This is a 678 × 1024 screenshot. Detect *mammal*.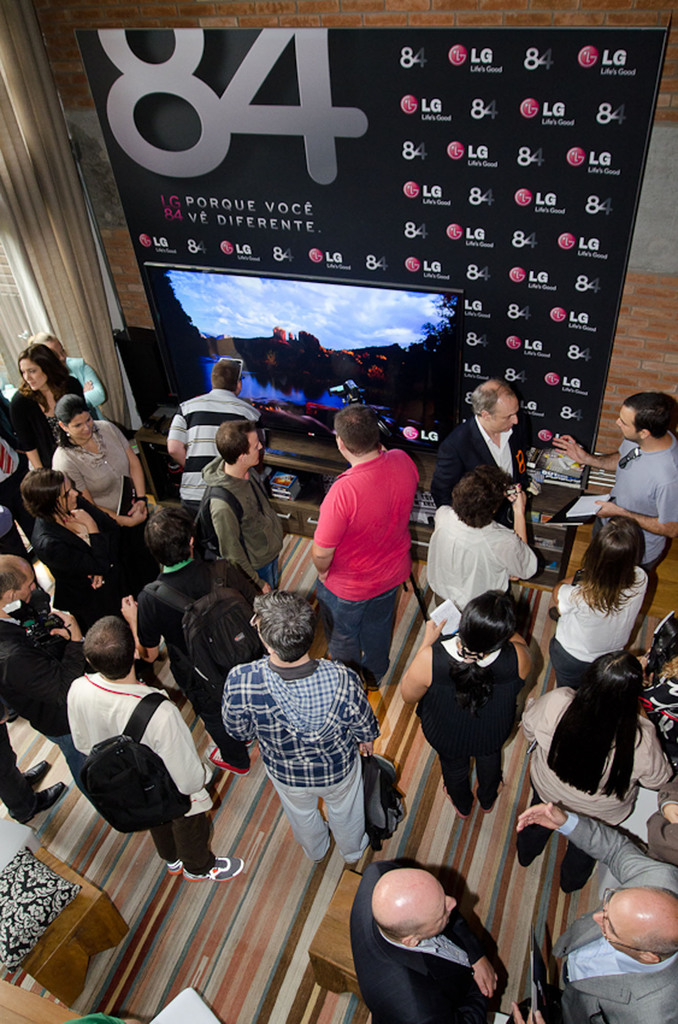
detection(414, 591, 555, 832).
